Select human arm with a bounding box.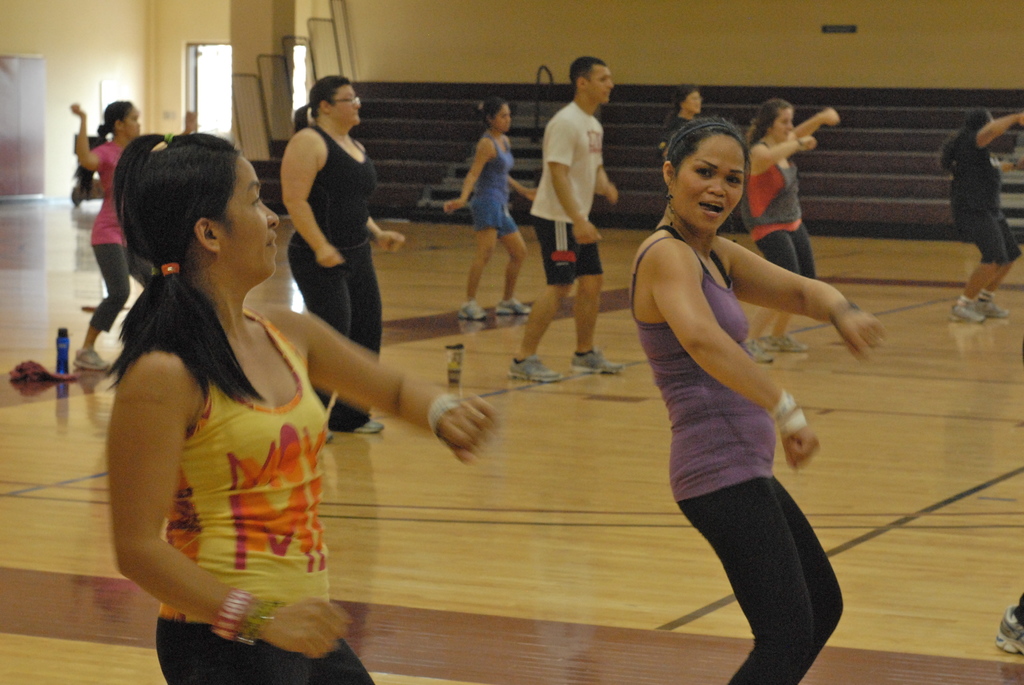
pyautogui.locateOnScreen(140, 107, 202, 157).
